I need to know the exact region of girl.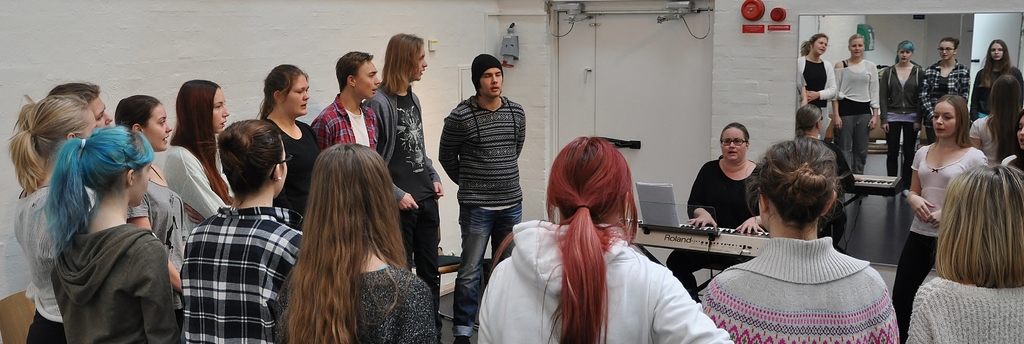
Region: BBox(166, 82, 230, 251).
